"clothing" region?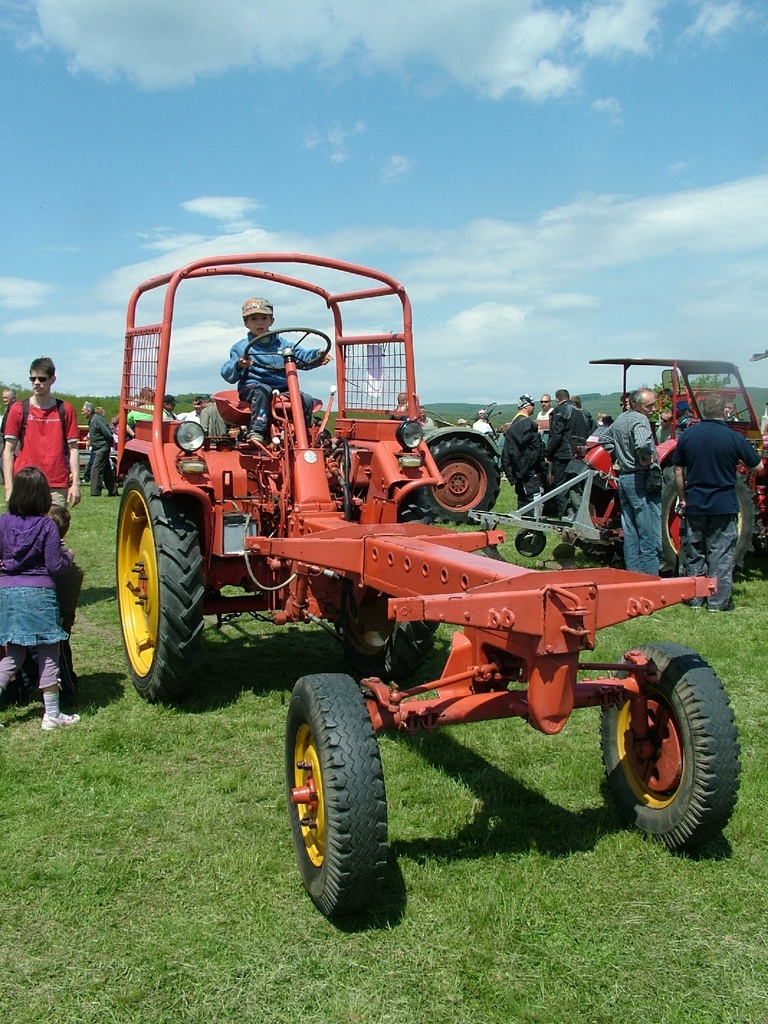
<box>545,399,585,513</box>
